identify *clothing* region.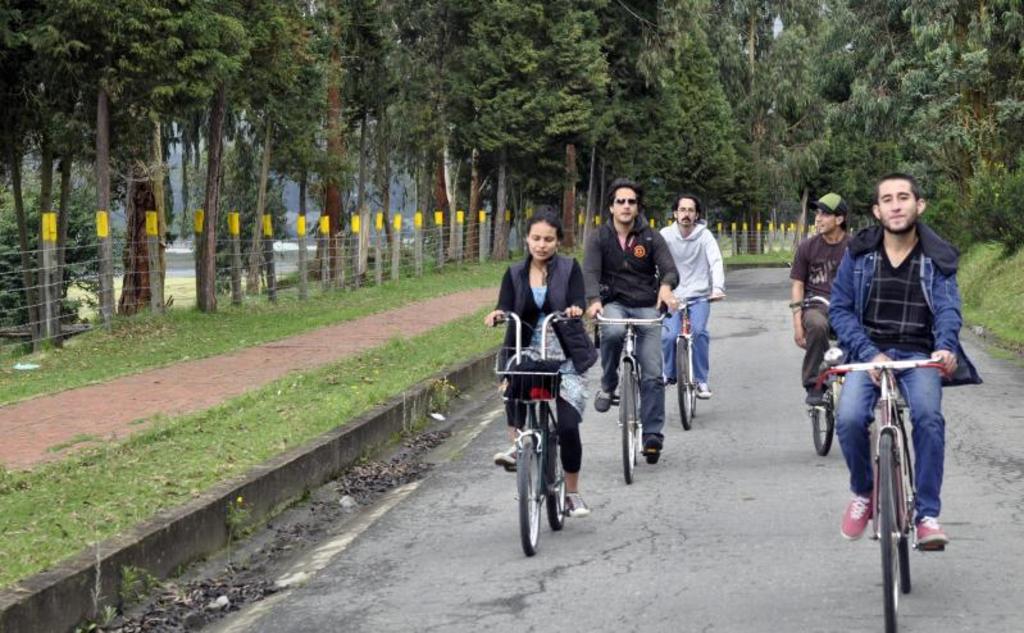
Region: box=[824, 169, 978, 513].
